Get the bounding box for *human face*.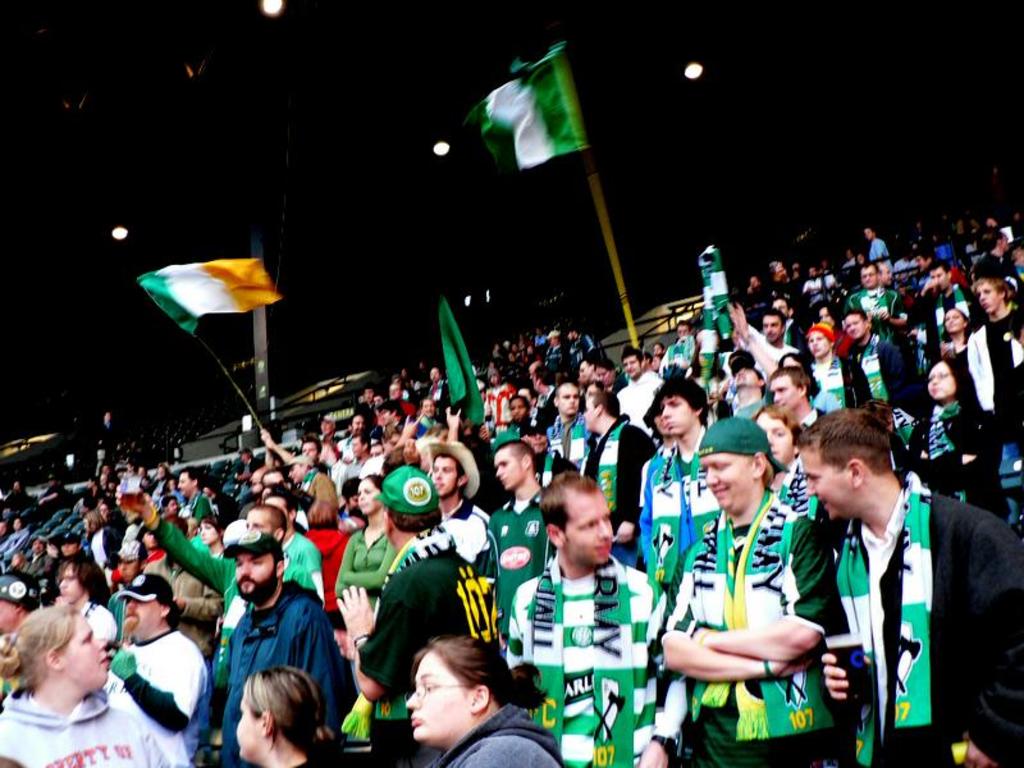
302/436/317/460.
